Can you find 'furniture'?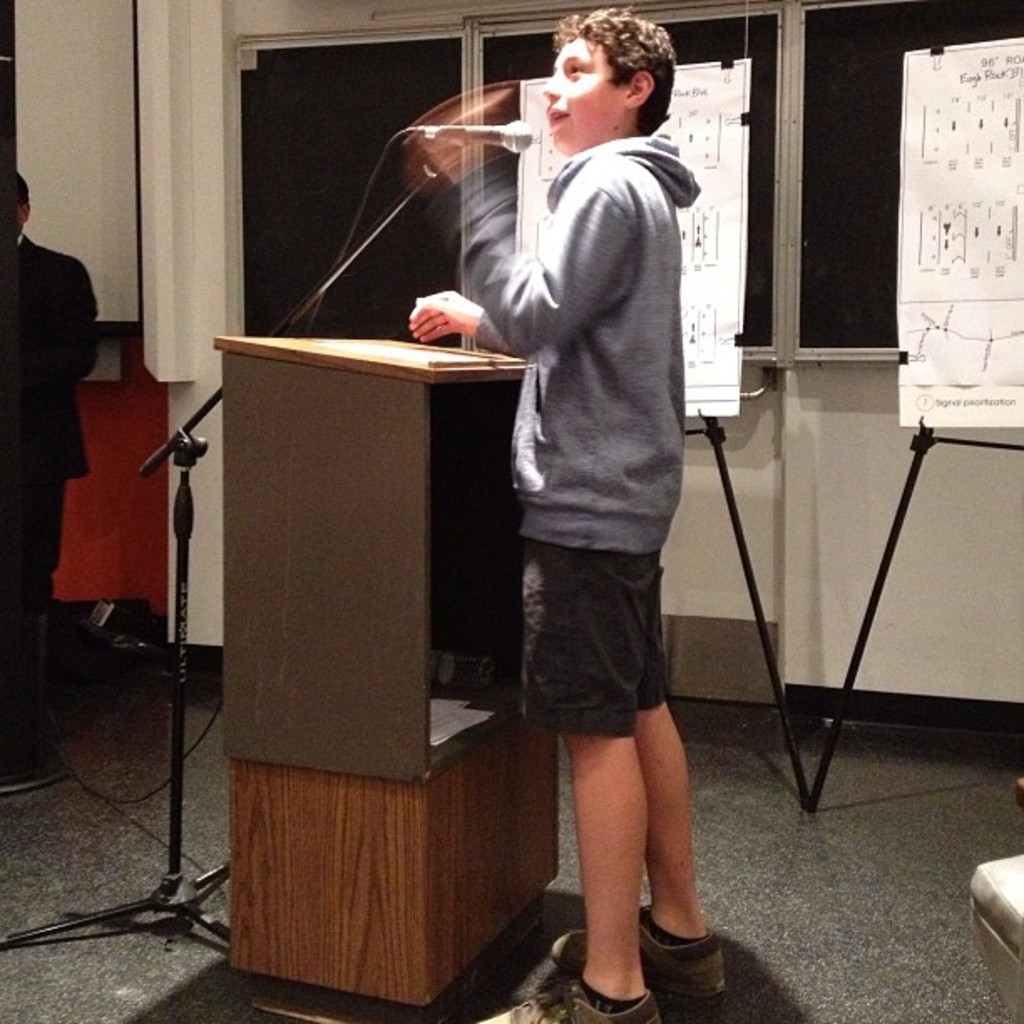
Yes, bounding box: 211 333 559 1022.
